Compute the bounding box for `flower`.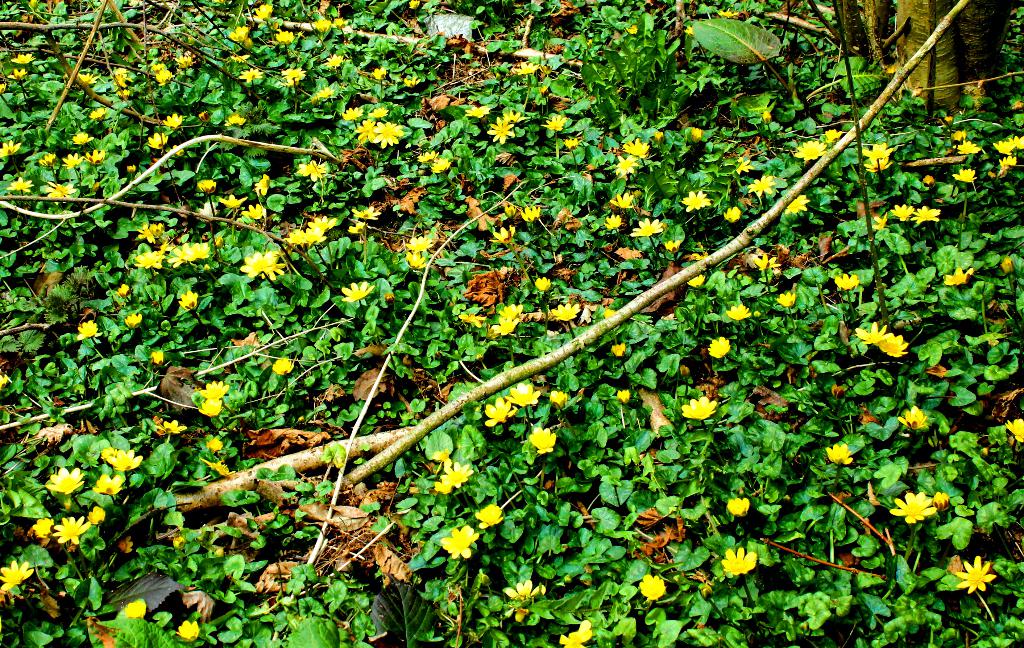
locate(404, 73, 421, 86).
